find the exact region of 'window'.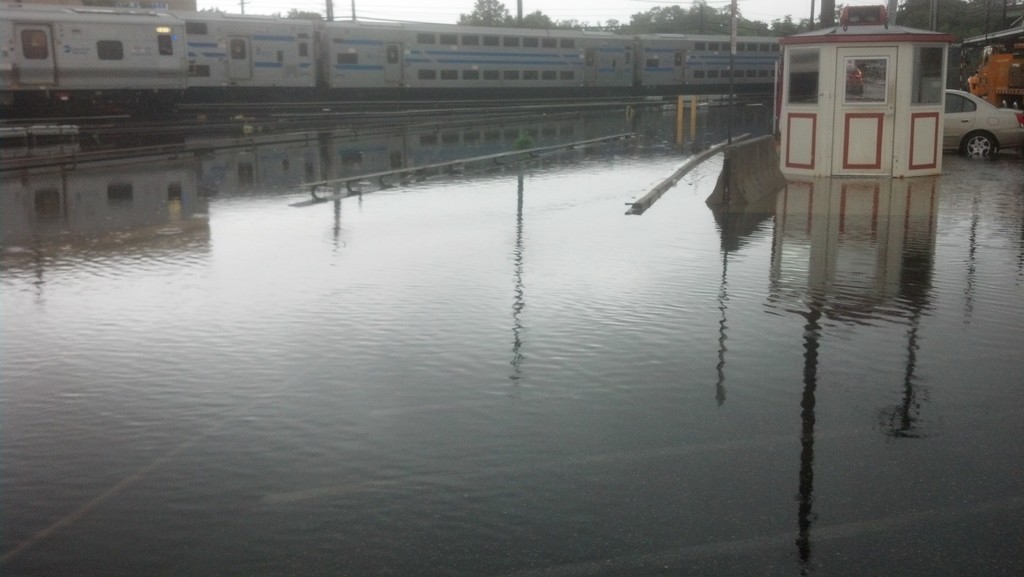
Exact region: x1=335 y1=54 x2=364 y2=71.
